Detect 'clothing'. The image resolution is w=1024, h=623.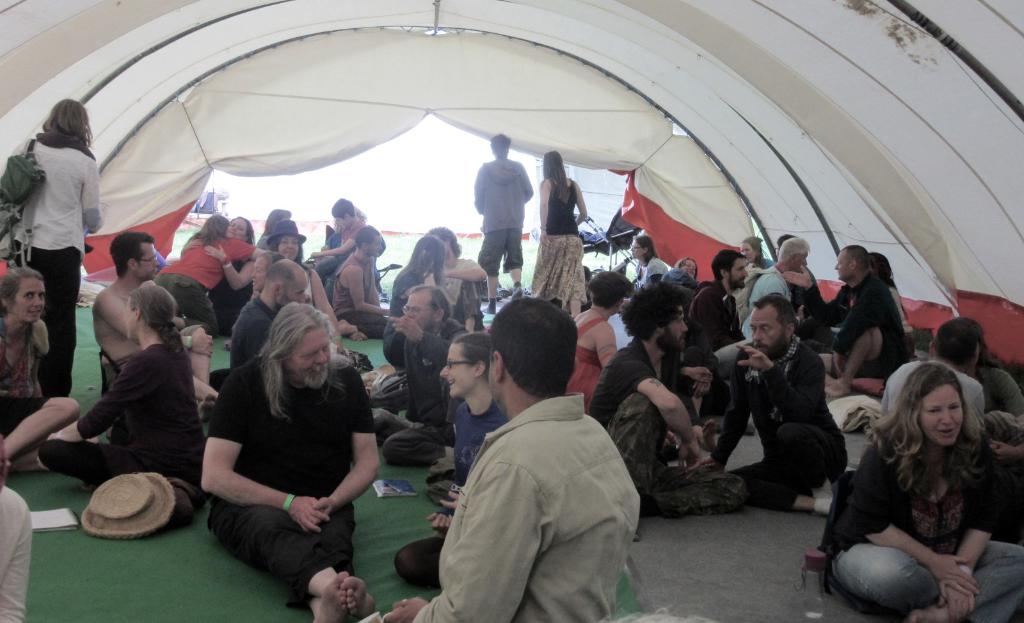
bbox(225, 290, 282, 365).
